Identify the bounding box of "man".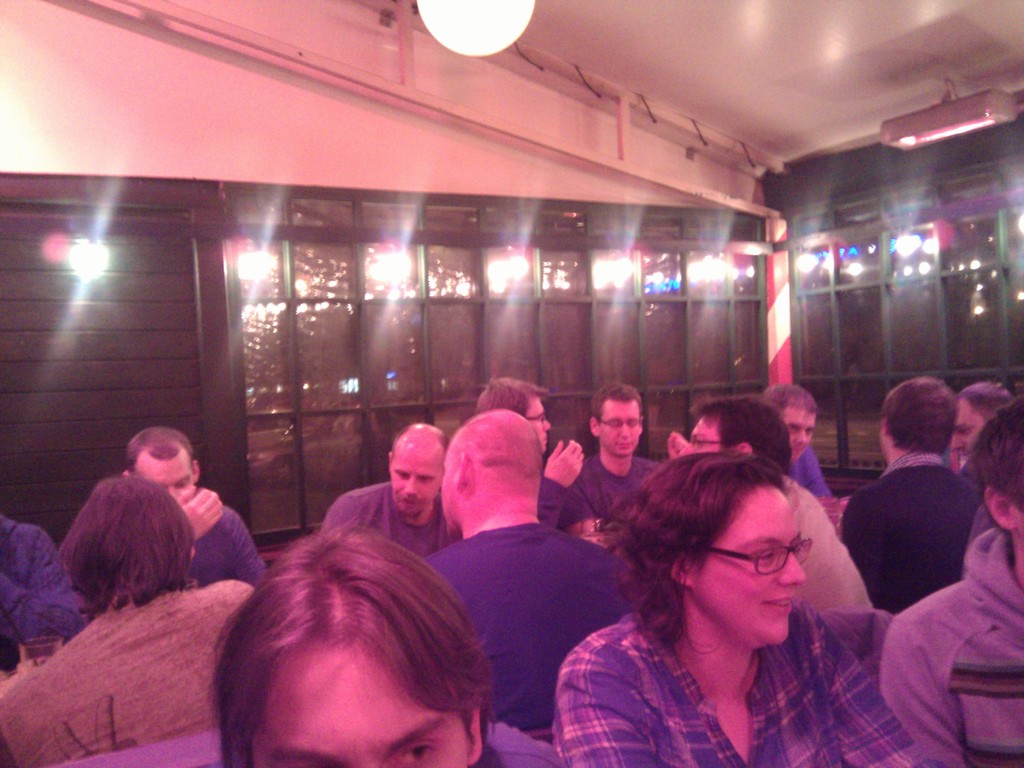
(x1=758, y1=374, x2=854, y2=551).
